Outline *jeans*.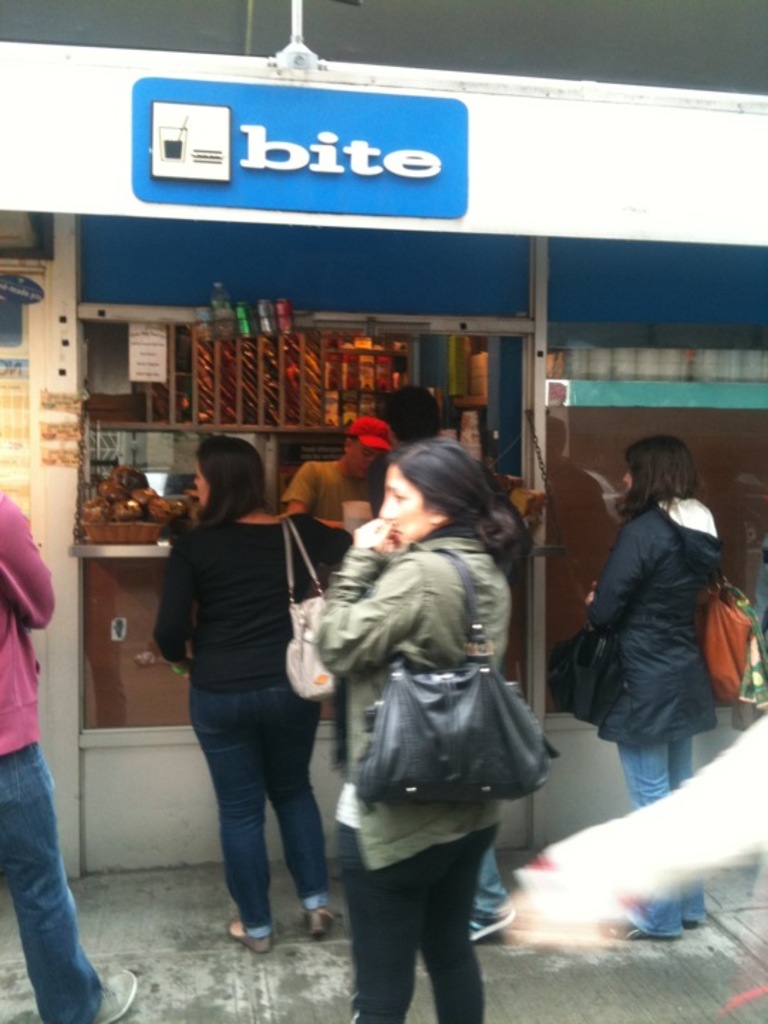
Outline: detection(0, 748, 95, 1023).
